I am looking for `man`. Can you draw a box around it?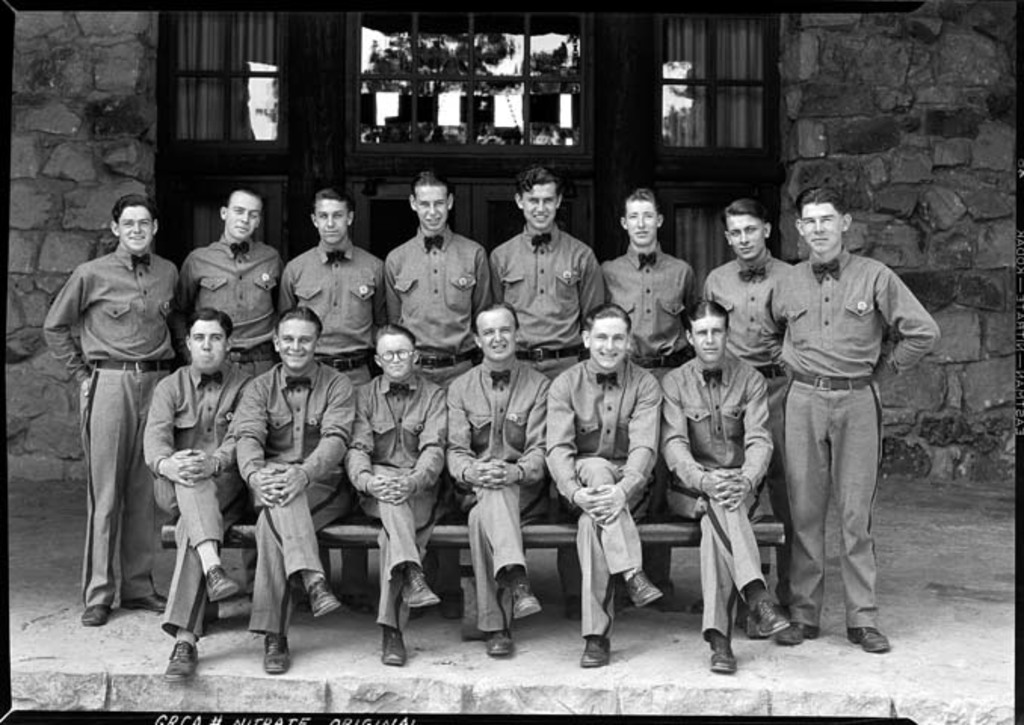
Sure, the bounding box is <box>444,298,563,660</box>.
